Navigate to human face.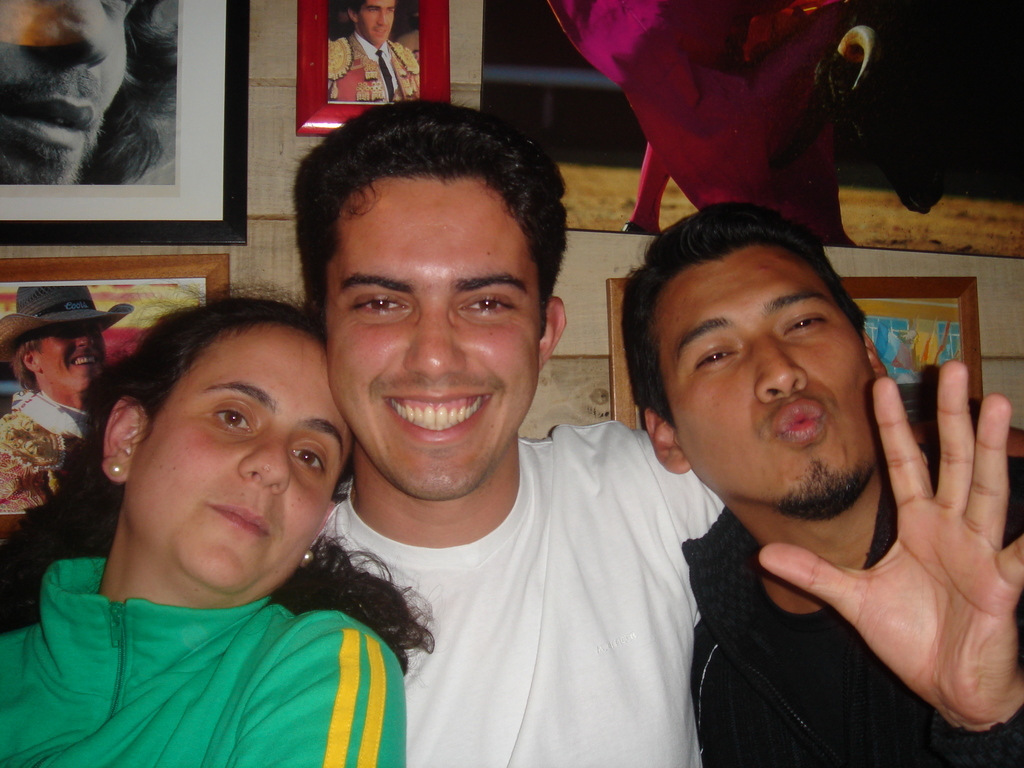
Navigation target: pyautogui.locateOnScreen(36, 325, 104, 388).
